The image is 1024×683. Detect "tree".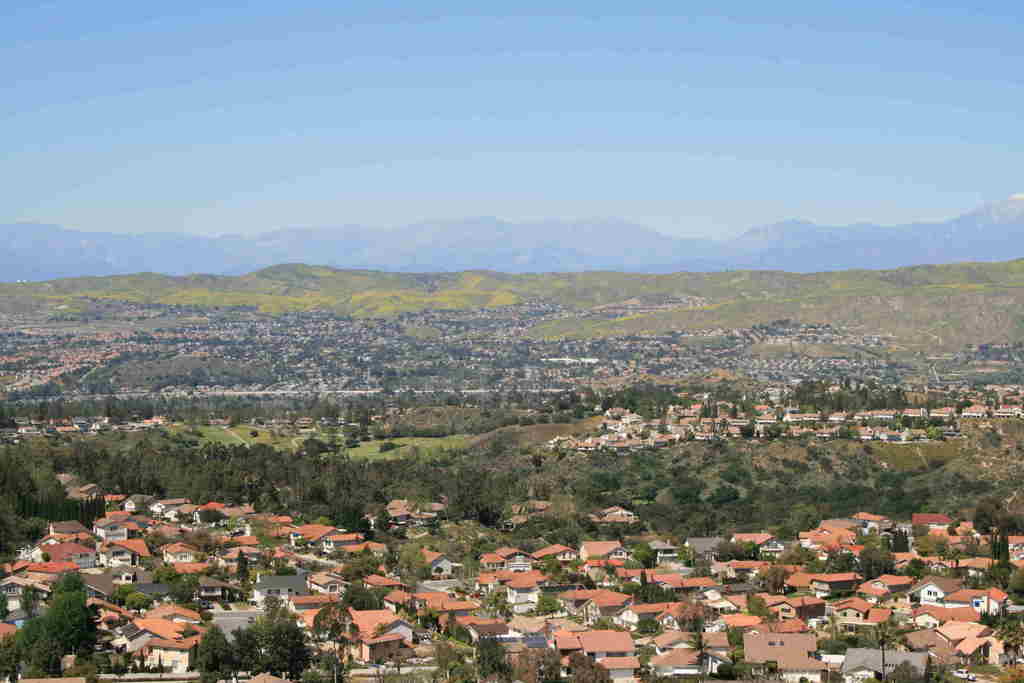
Detection: left=189, top=528, right=205, bottom=545.
